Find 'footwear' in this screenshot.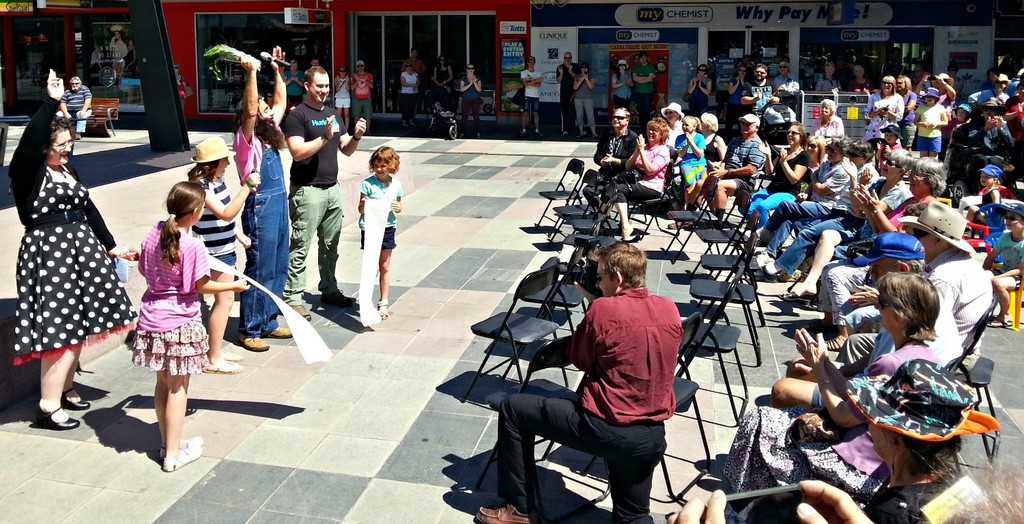
The bounding box for 'footwear' is rect(378, 297, 388, 319).
